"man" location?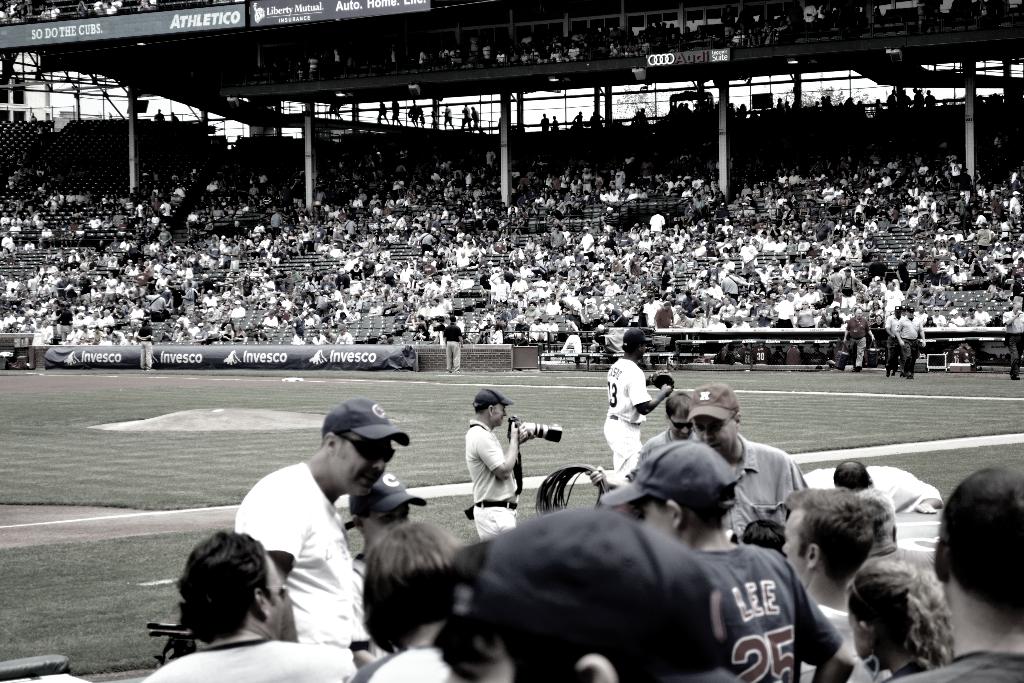
1005/307/1023/379
